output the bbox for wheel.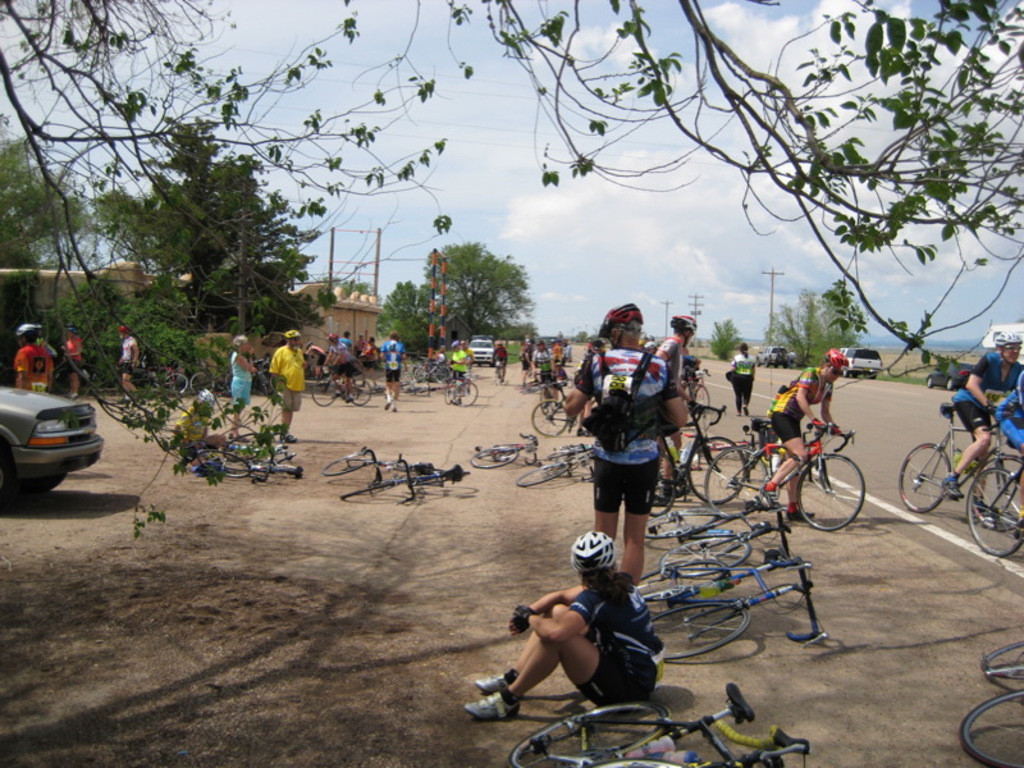
[627,561,732,605].
